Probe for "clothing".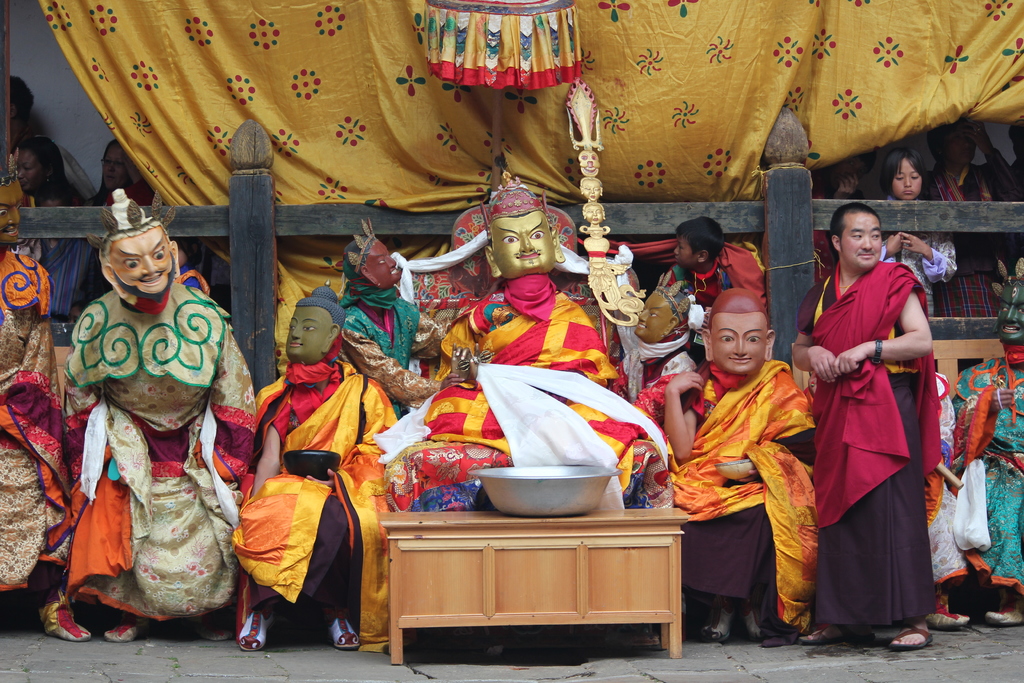
Probe result: <box>385,277,678,531</box>.
